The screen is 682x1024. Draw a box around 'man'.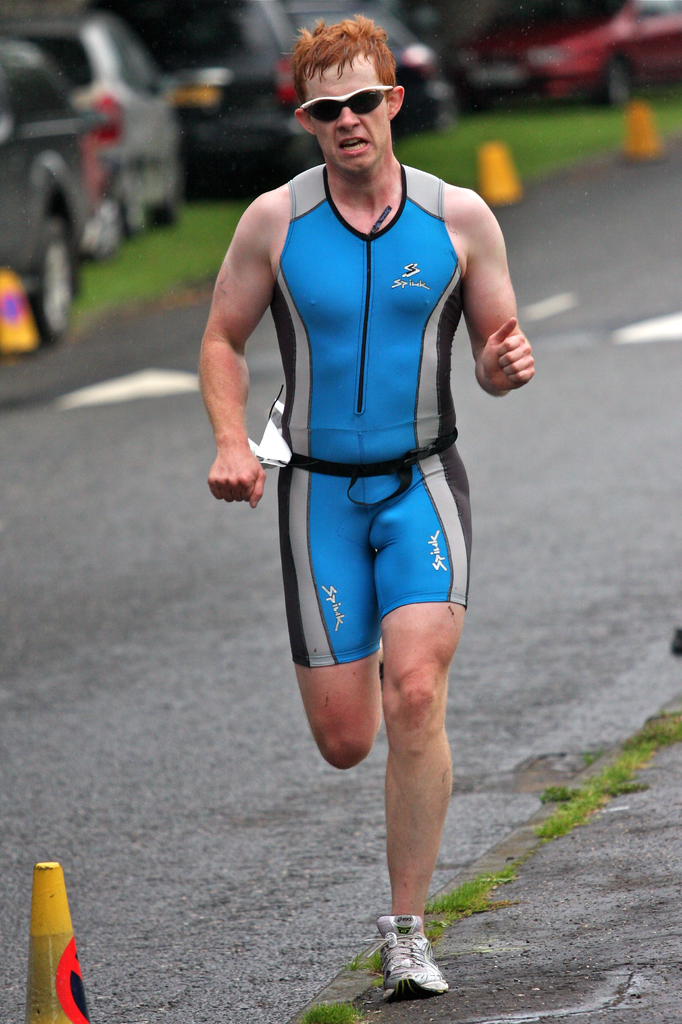
crop(205, 45, 530, 943).
